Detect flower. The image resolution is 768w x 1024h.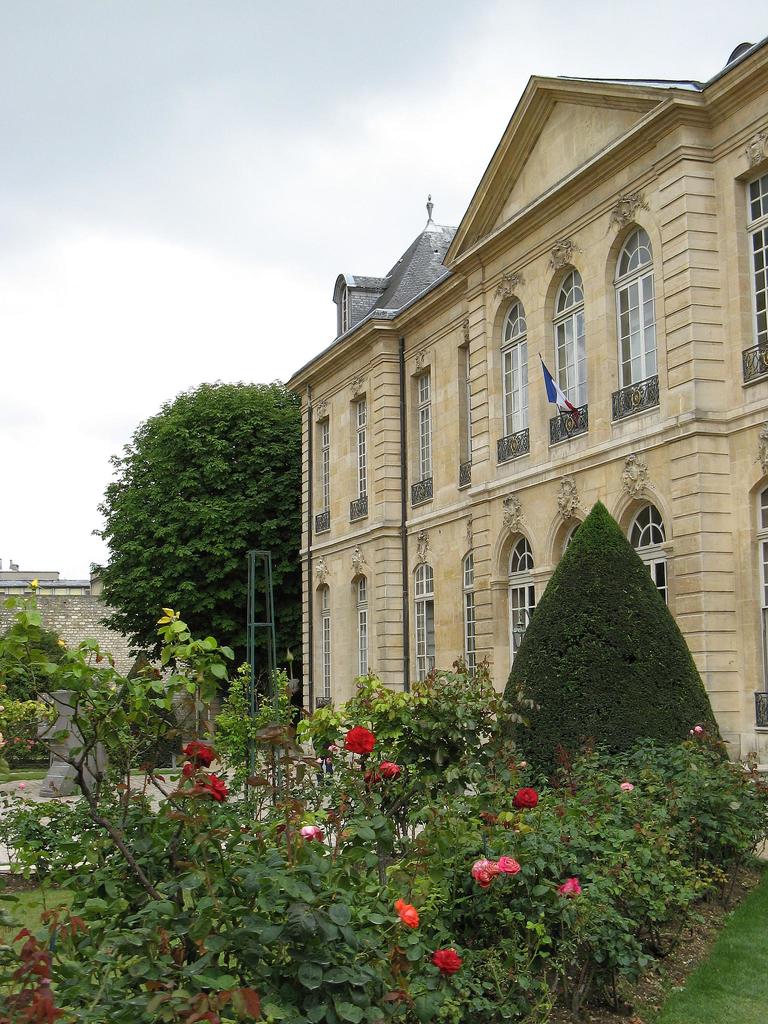
(x1=380, y1=764, x2=403, y2=785).
